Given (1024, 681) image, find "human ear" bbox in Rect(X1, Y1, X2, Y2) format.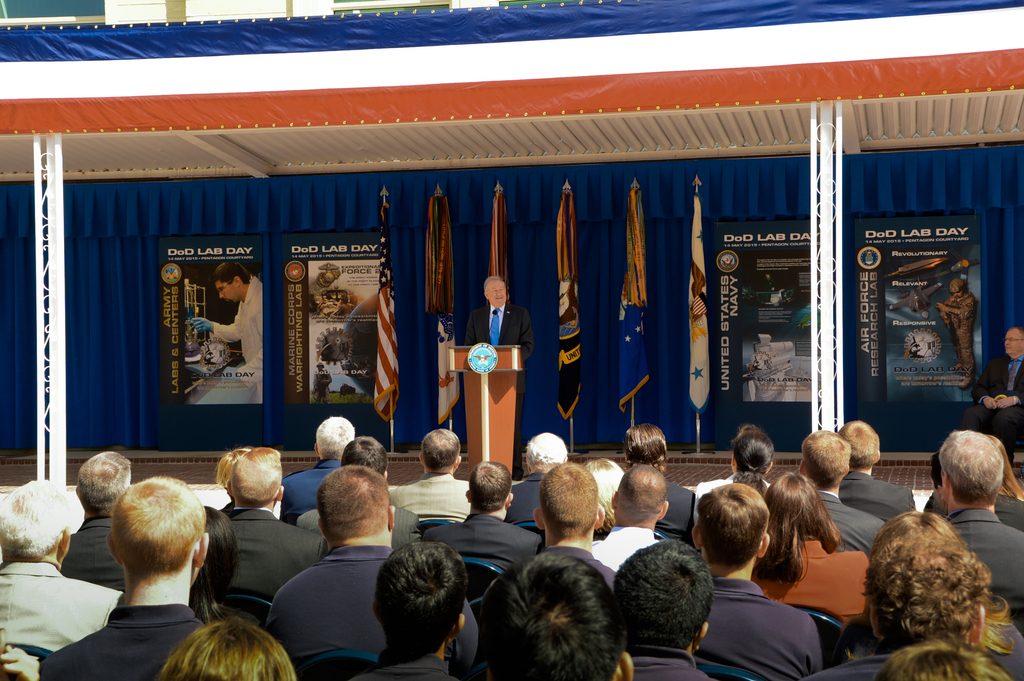
Rect(505, 492, 514, 511).
